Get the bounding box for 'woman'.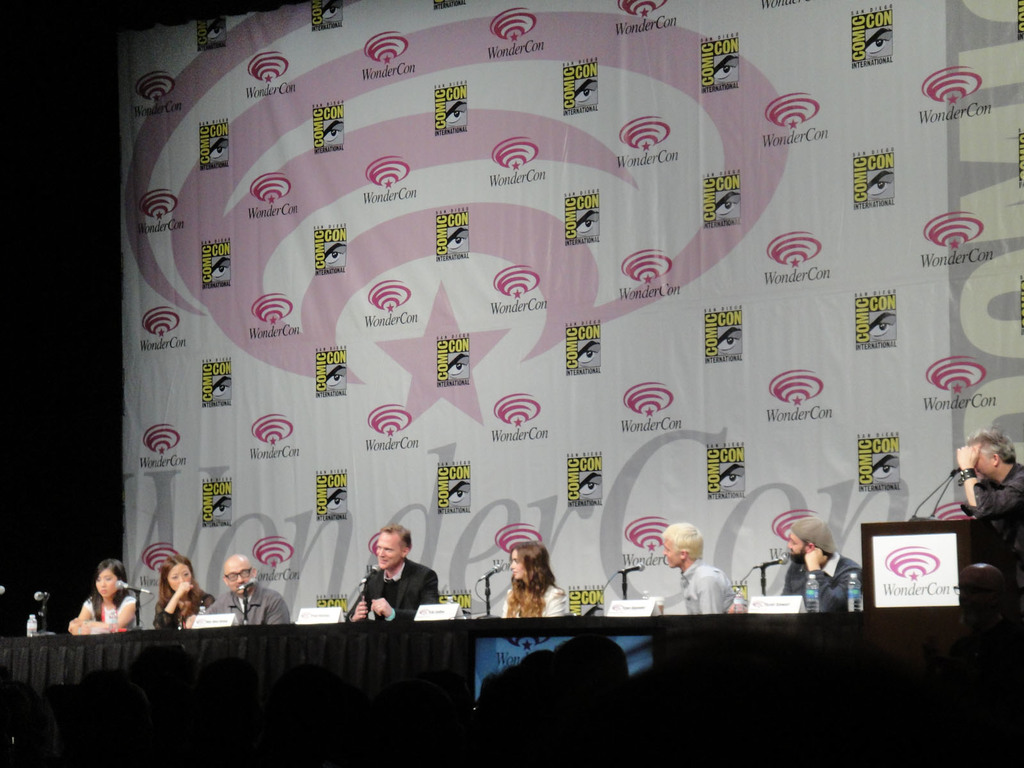
<region>65, 556, 139, 637</region>.
